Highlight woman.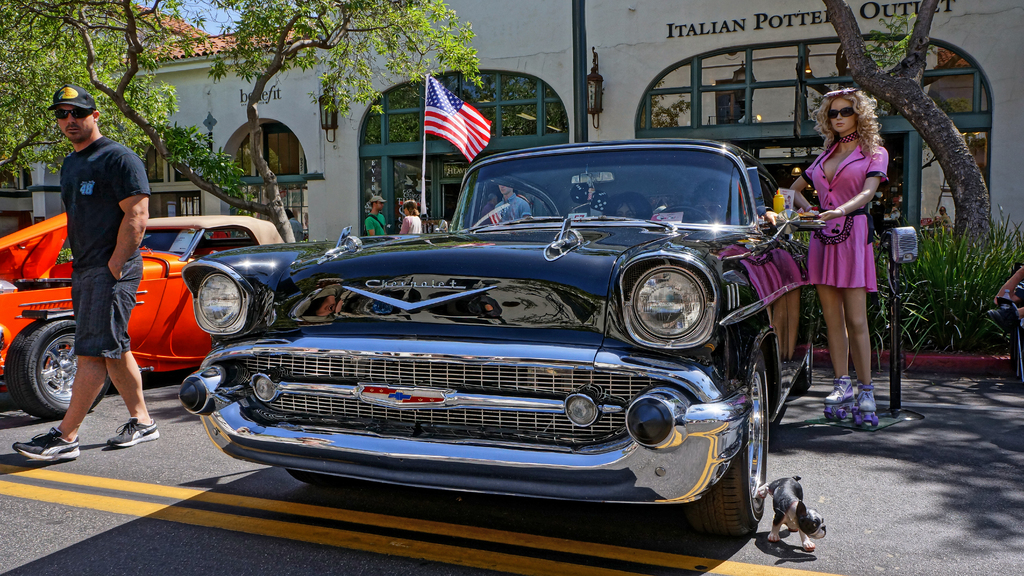
Highlighted region: 605,191,652,222.
